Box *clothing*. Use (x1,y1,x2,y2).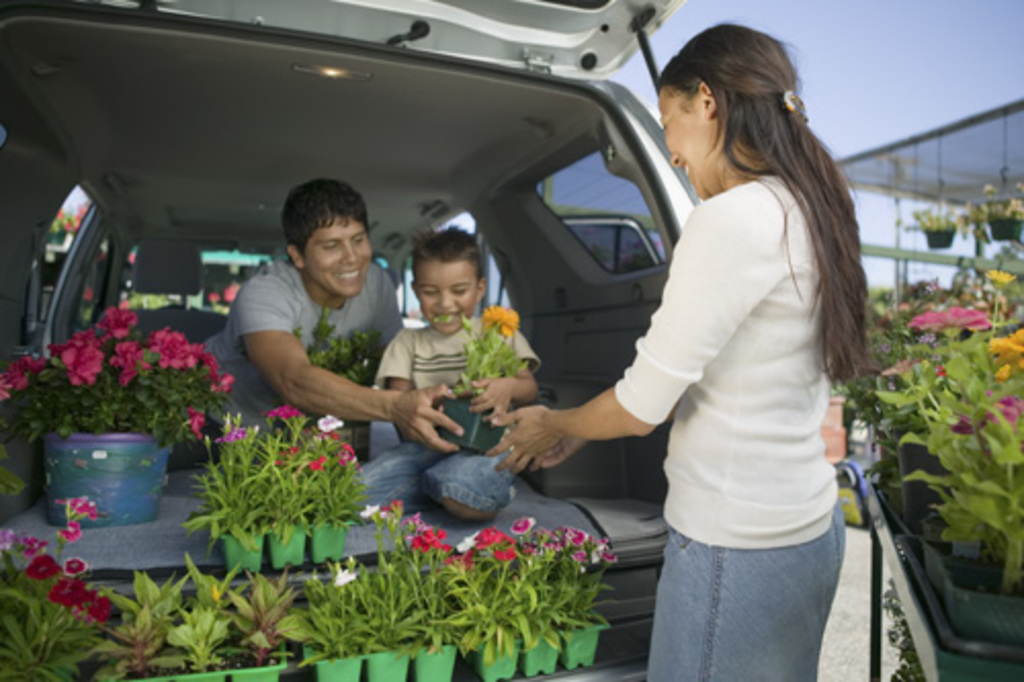
(225,203,434,506).
